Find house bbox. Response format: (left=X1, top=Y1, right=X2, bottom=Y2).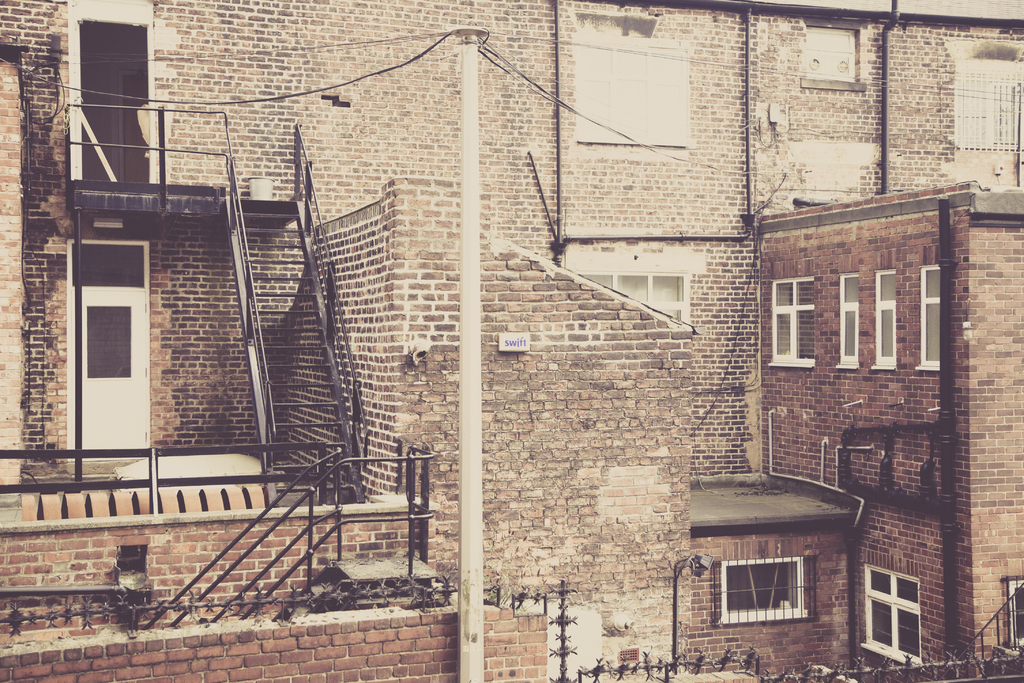
(left=135, top=78, right=976, bottom=661).
